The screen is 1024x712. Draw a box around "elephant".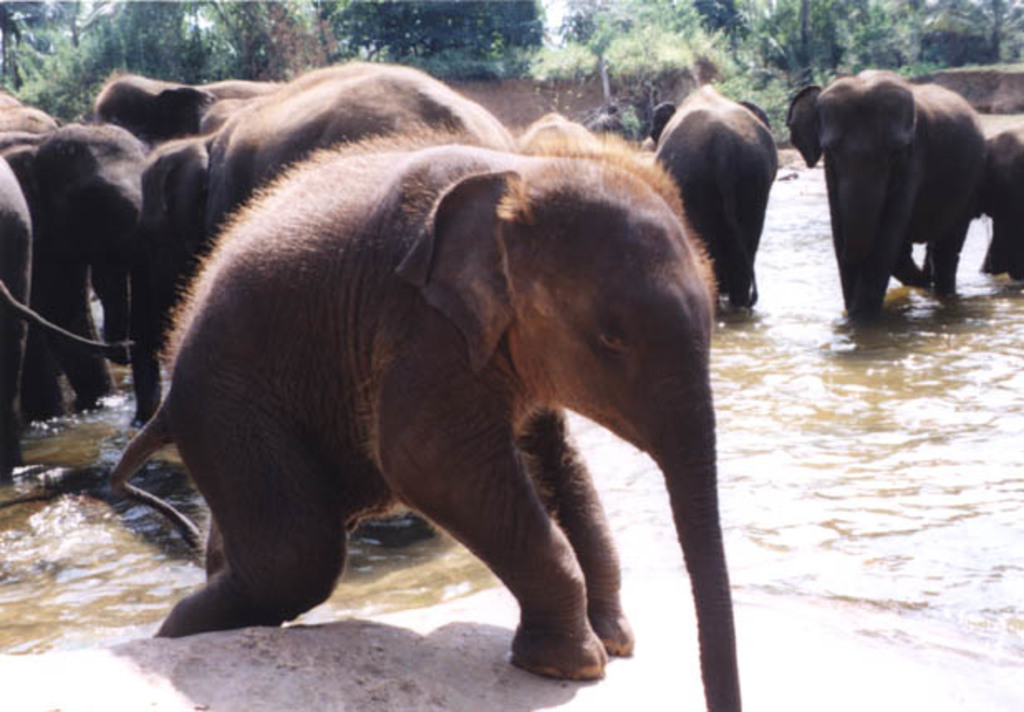
0, 157, 136, 485.
